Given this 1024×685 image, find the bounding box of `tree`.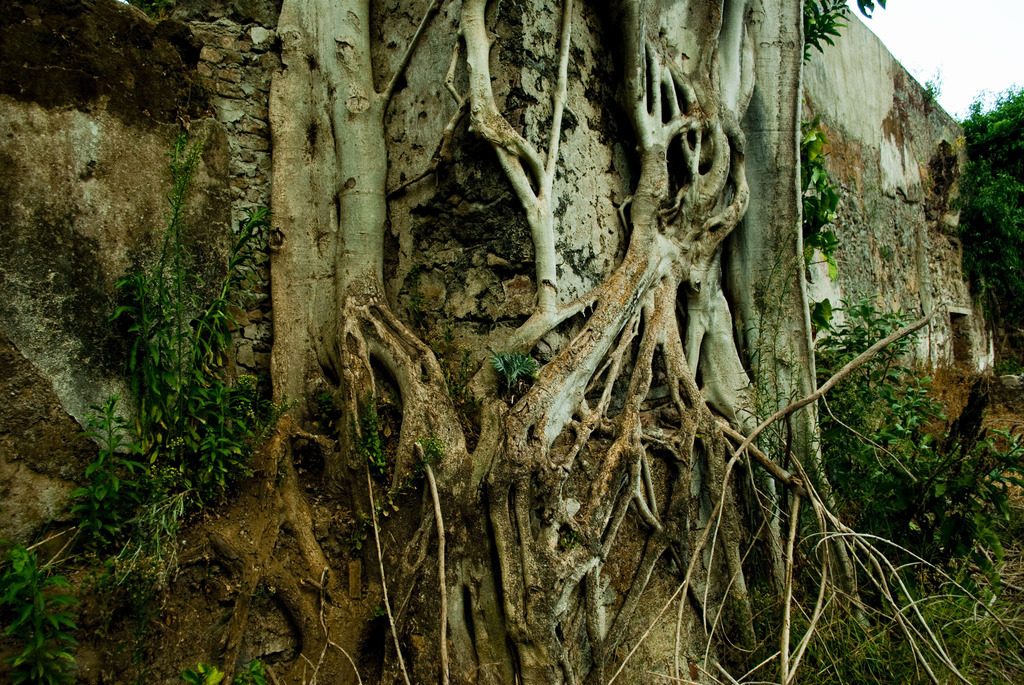
l=957, t=81, r=1023, b=360.
